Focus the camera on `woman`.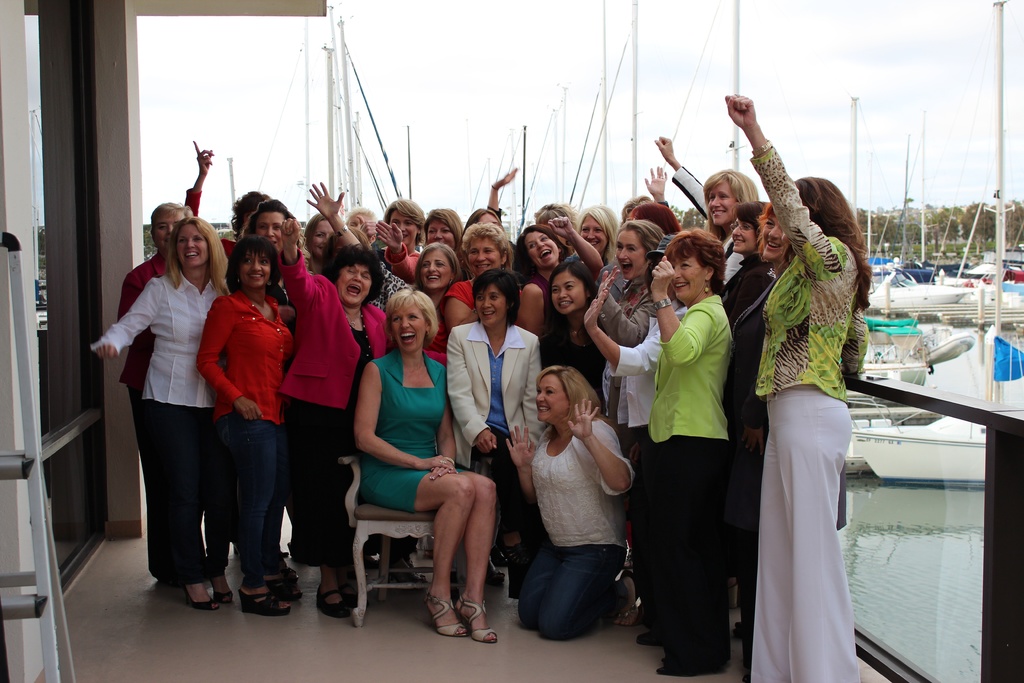
Focus region: l=177, t=137, r=270, b=258.
